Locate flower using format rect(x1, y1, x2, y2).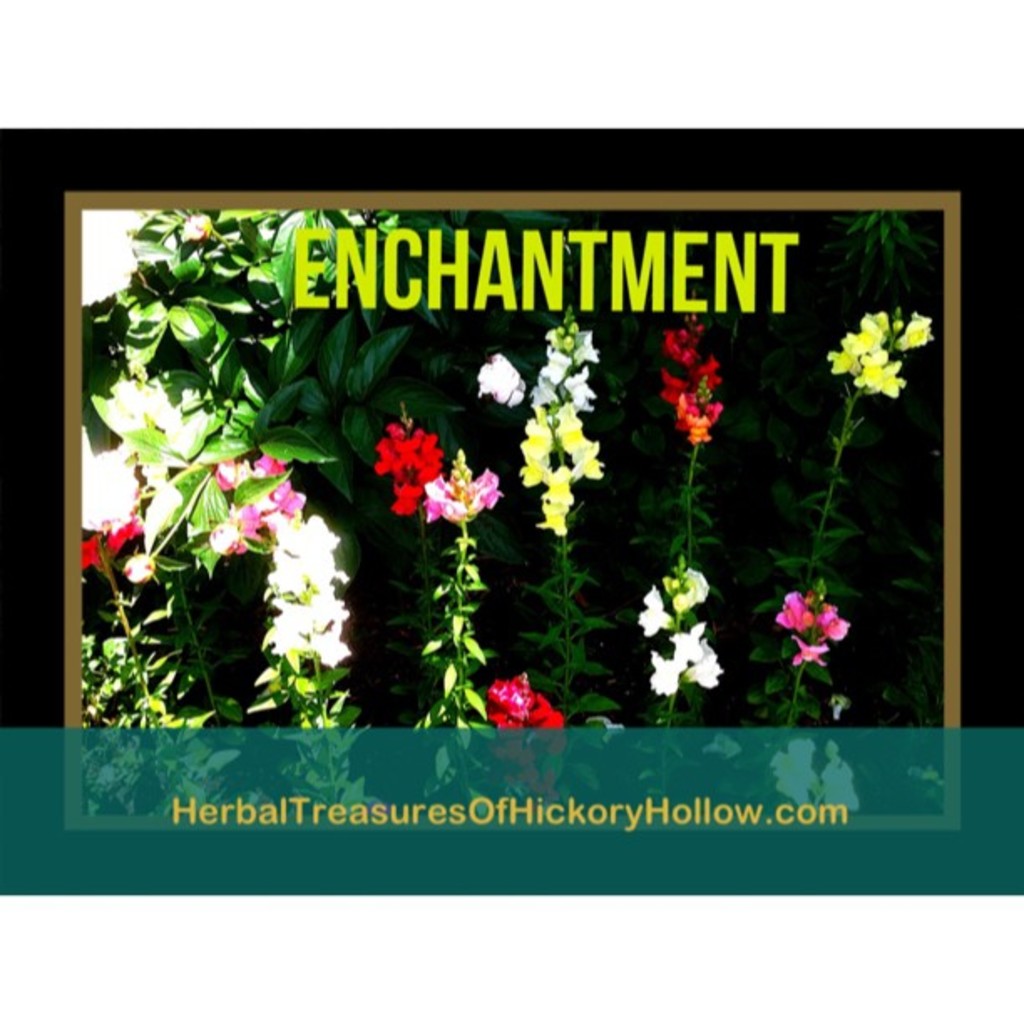
rect(67, 448, 141, 571).
